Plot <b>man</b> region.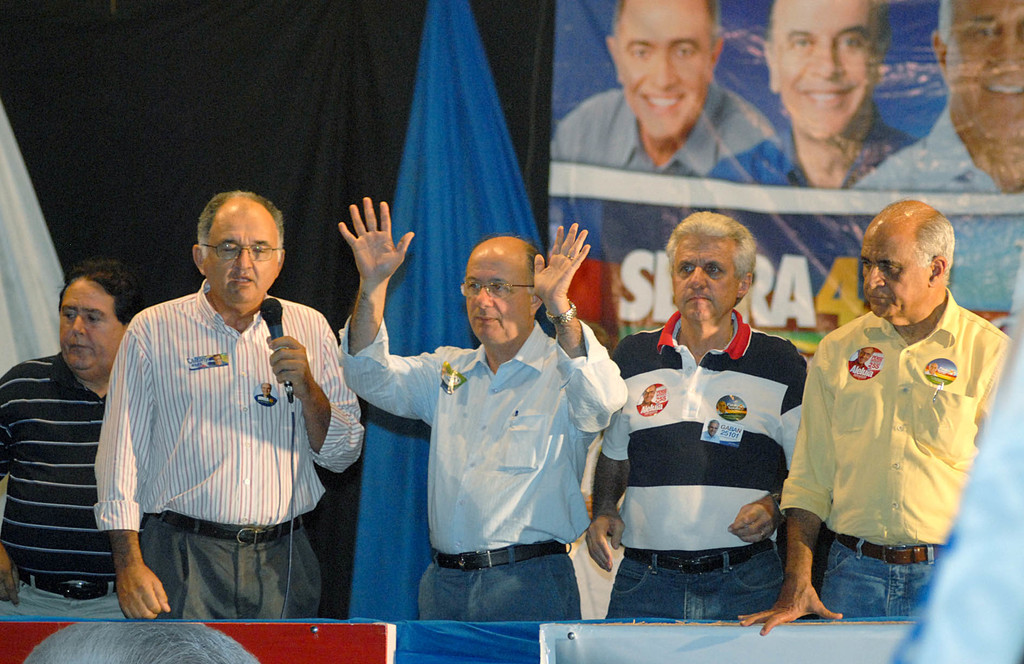
Plotted at box(734, 197, 1012, 631).
